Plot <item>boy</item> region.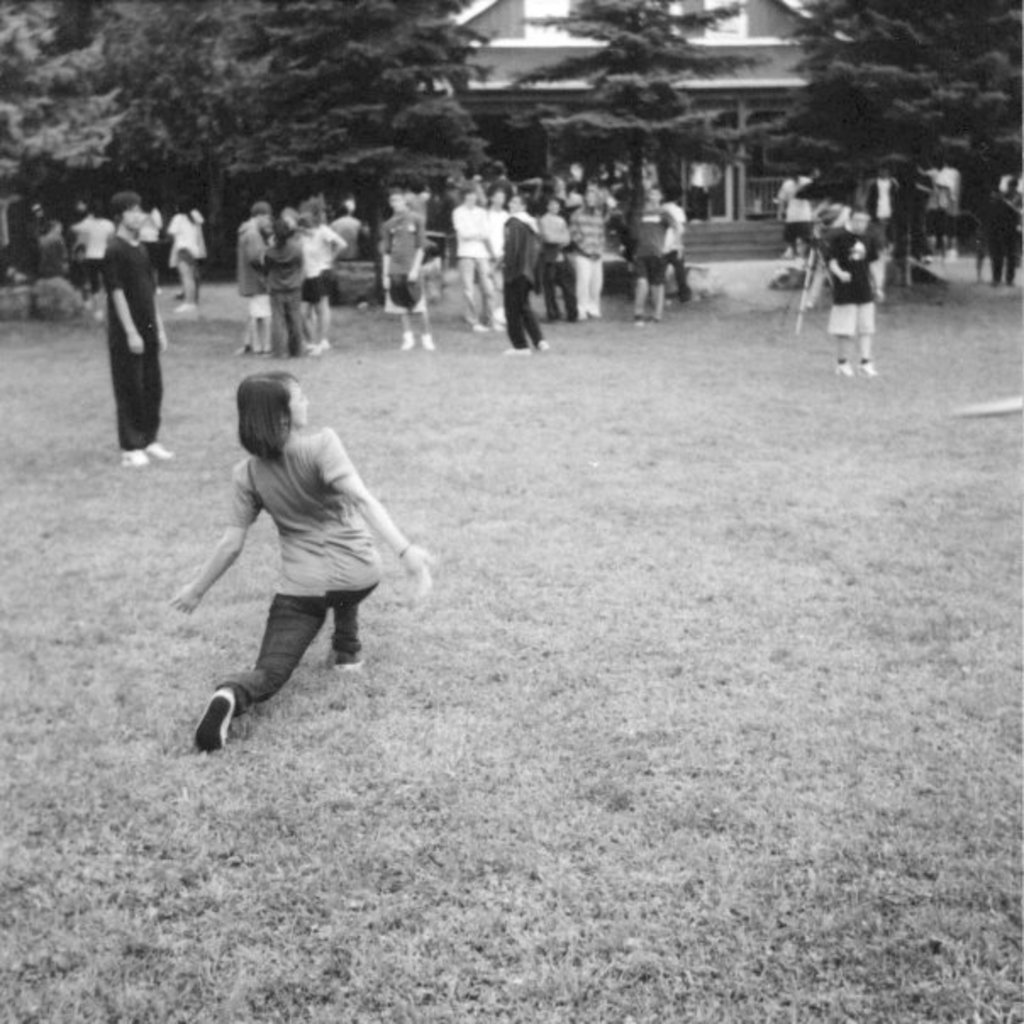
Plotted at x1=826 y1=202 x2=888 y2=375.
